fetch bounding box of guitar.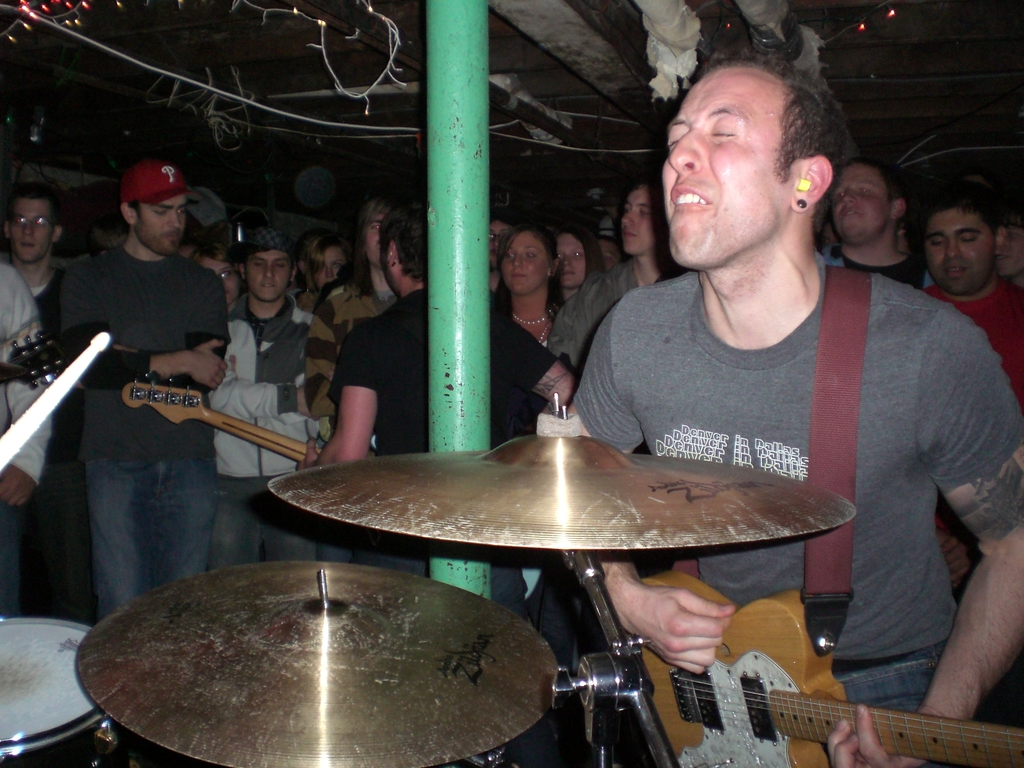
Bbox: <bbox>624, 589, 1023, 767</bbox>.
